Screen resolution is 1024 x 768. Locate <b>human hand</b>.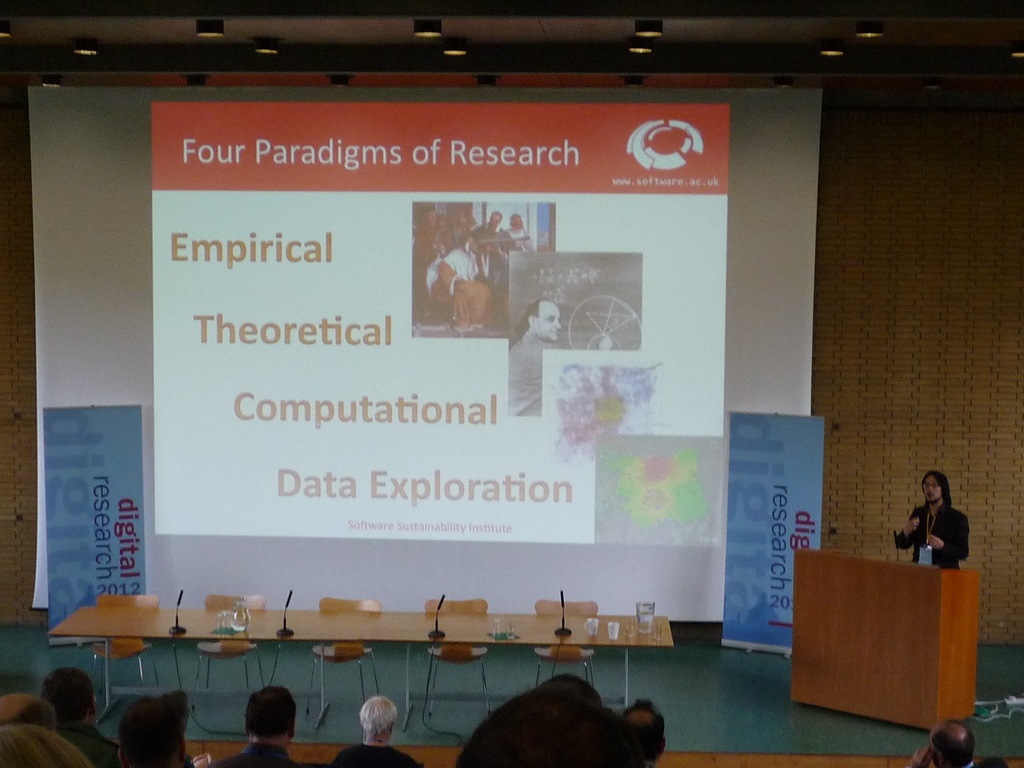
left=902, top=514, right=924, bottom=535.
